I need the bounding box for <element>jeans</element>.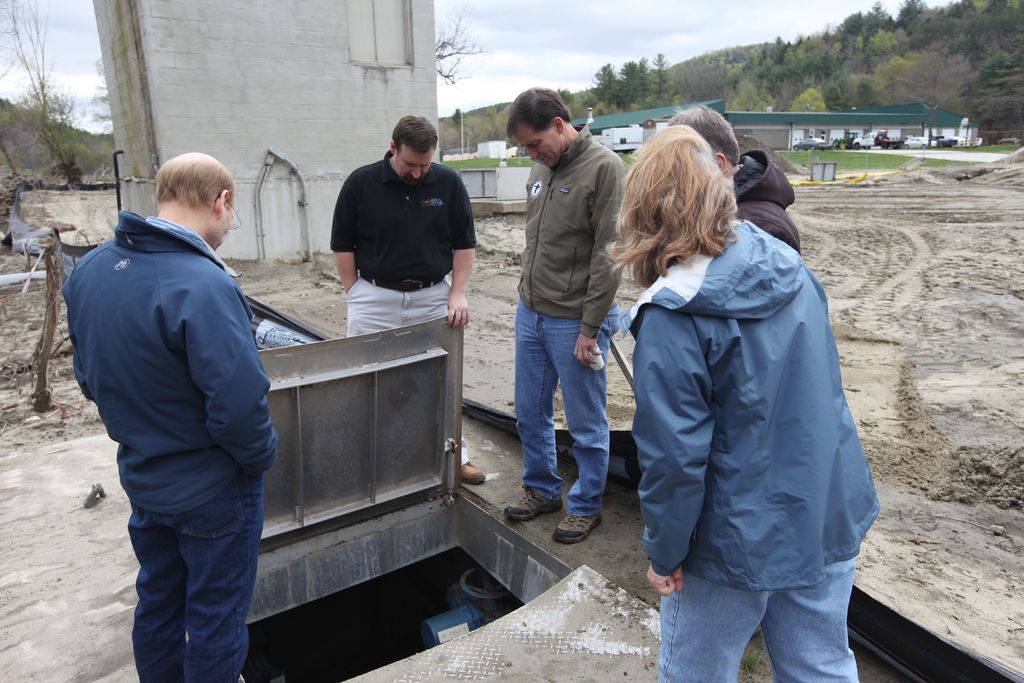
Here it is: select_region(513, 299, 621, 520).
